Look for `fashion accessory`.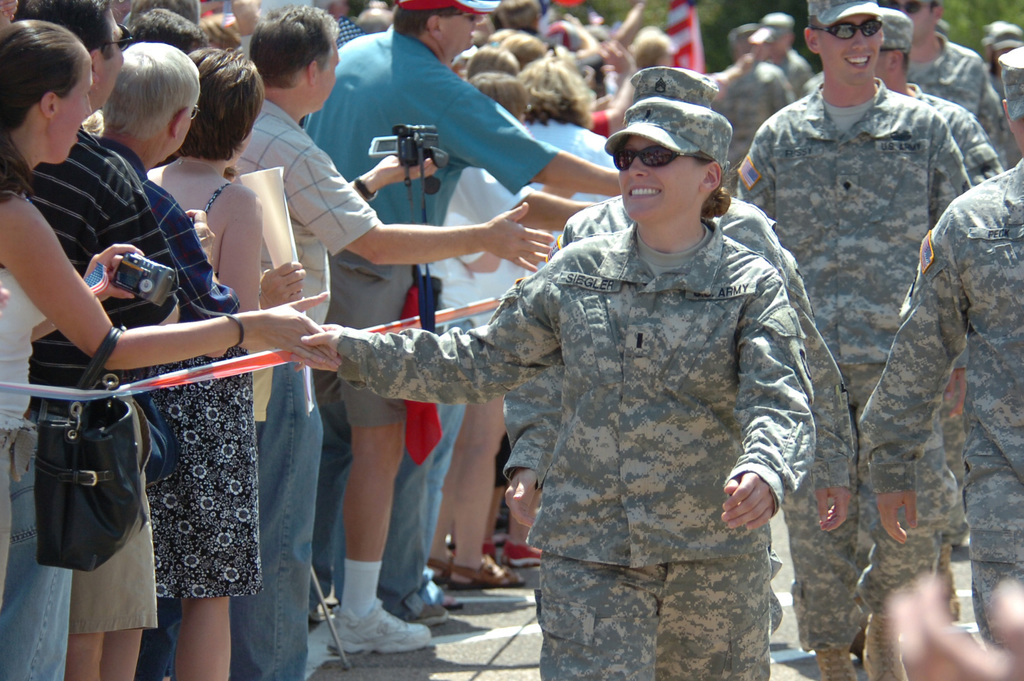
Found: (left=35, top=326, right=141, bottom=572).
